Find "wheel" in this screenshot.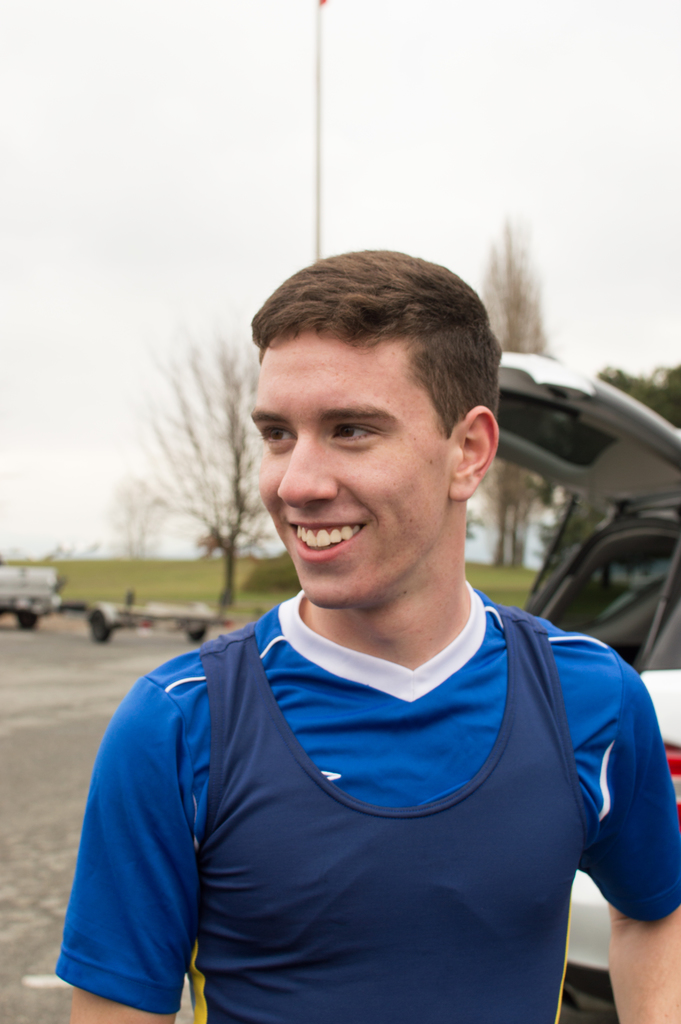
The bounding box for "wheel" is (19,615,39,631).
